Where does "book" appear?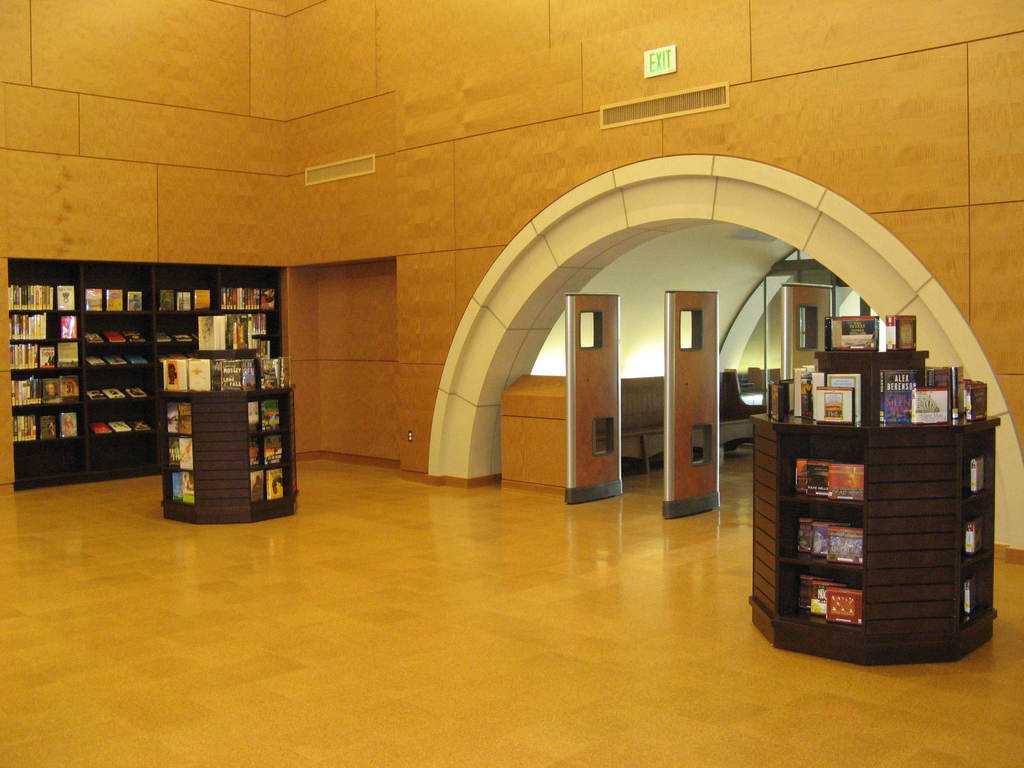
Appears at select_region(964, 579, 981, 624).
